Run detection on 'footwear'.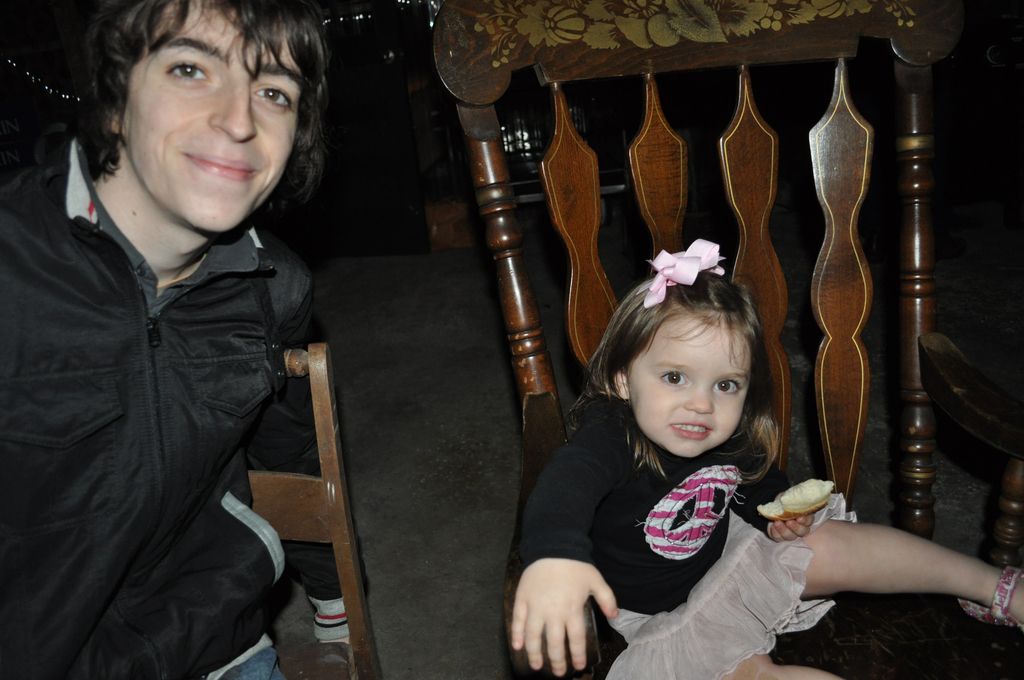
Result: bbox=[958, 563, 1023, 629].
